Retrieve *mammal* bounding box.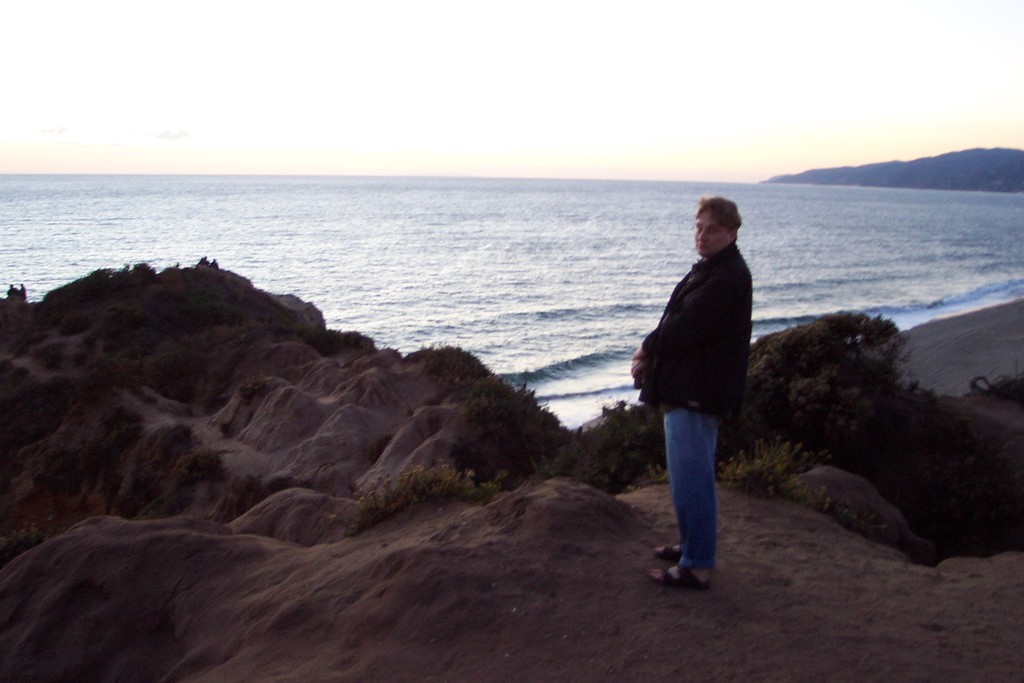
Bounding box: box(630, 197, 764, 572).
